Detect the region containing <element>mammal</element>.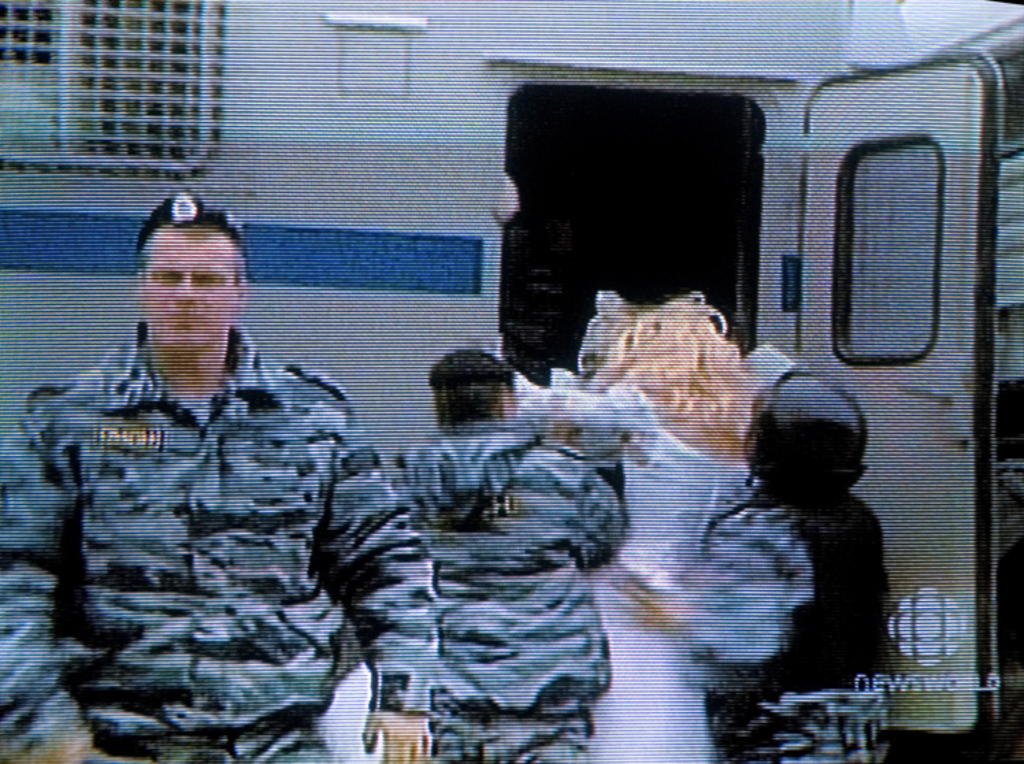
pyautogui.locateOnScreen(31, 216, 413, 733).
